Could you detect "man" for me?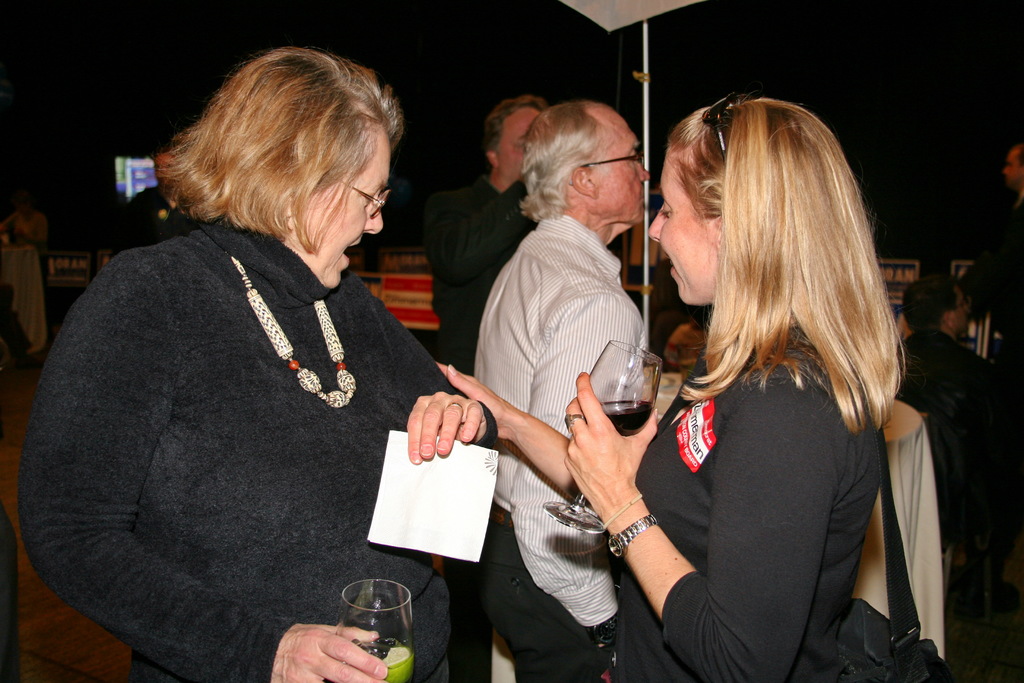
Detection result: left=968, top=147, right=1023, bottom=352.
